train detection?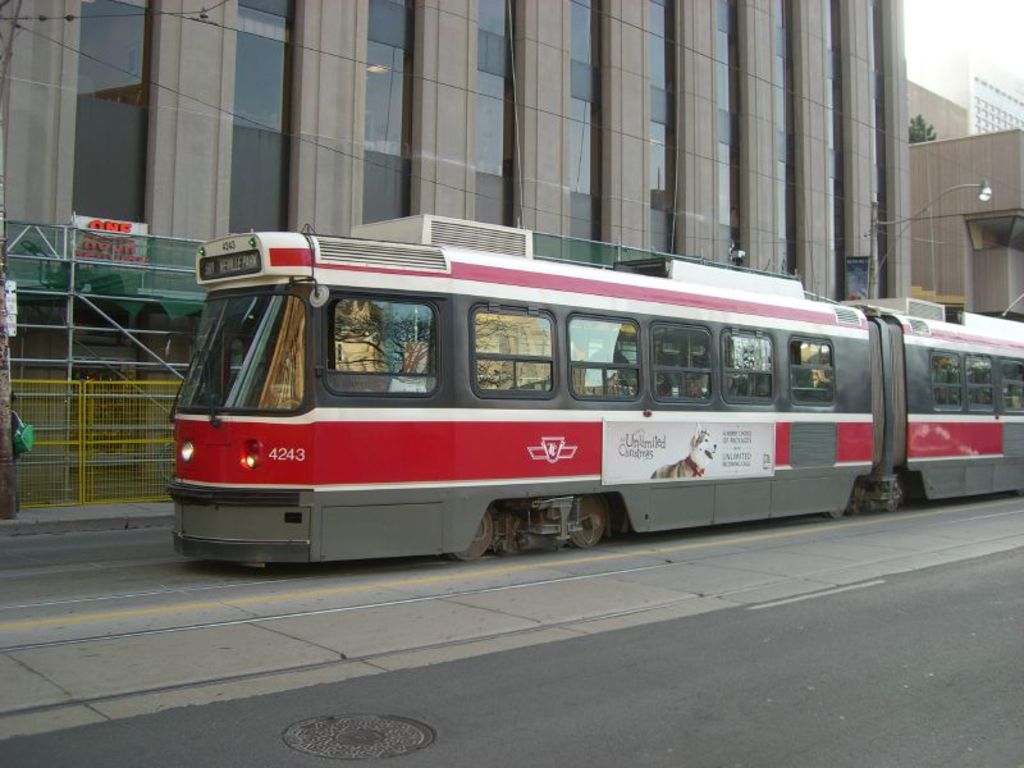
[left=168, top=225, right=1023, bottom=564]
